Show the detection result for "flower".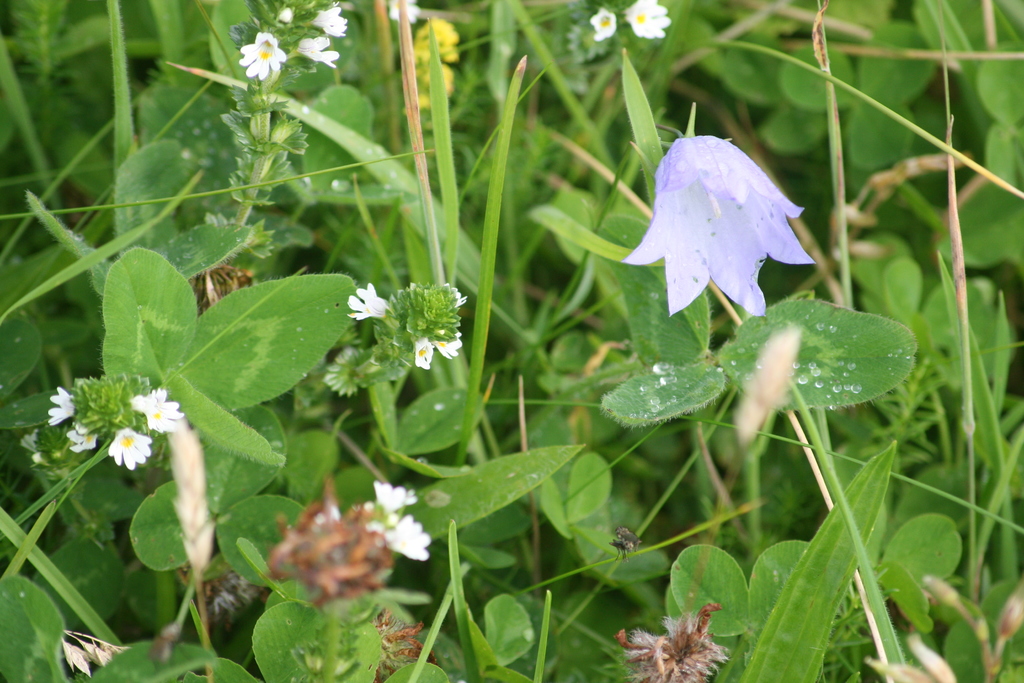
bbox=[109, 425, 152, 475].
